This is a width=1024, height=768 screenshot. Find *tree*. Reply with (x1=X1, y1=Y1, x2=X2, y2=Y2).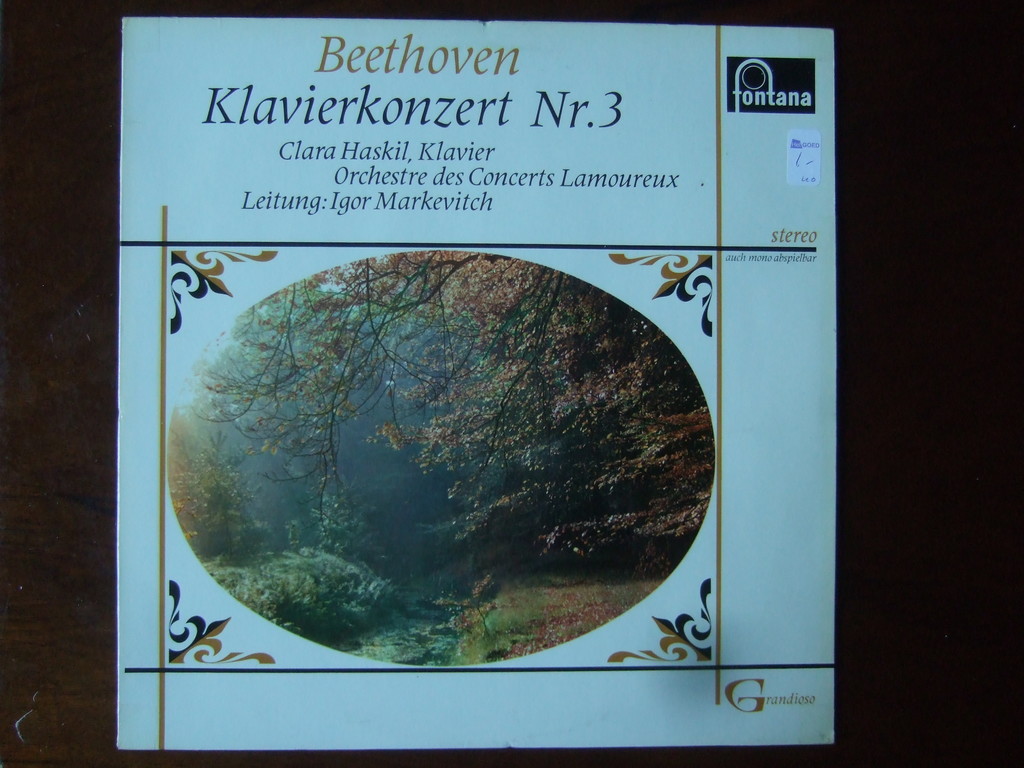
(x1=299, y1=461, x2=414, y2=582).
